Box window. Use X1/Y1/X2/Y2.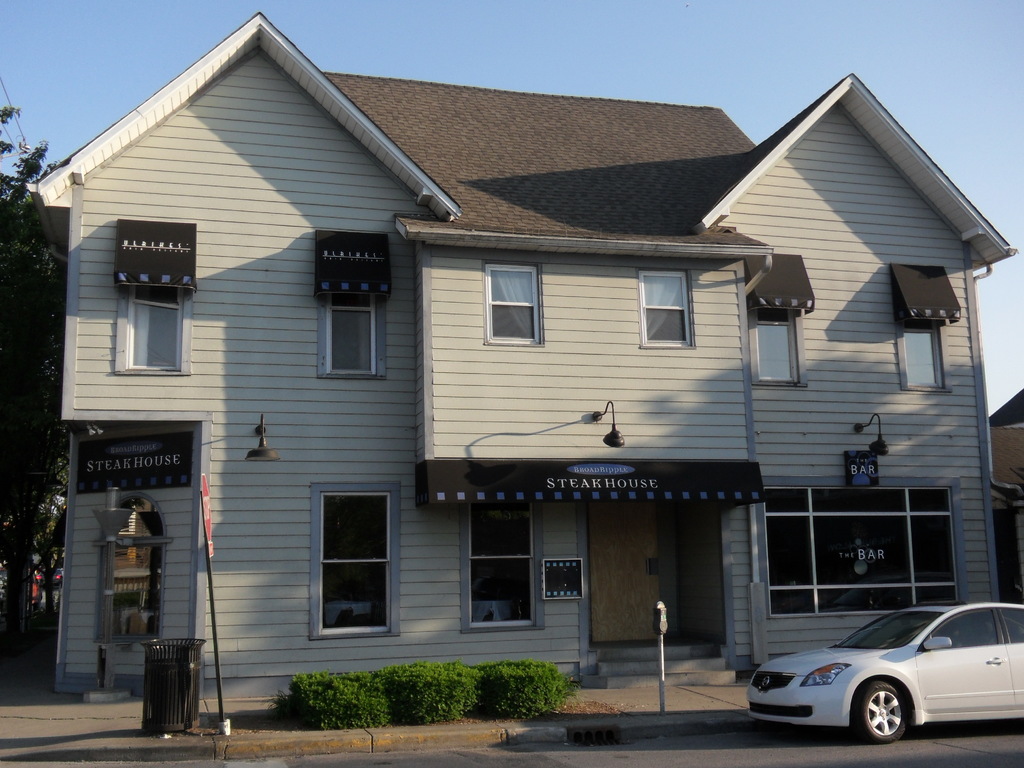
309/227/391/377.
